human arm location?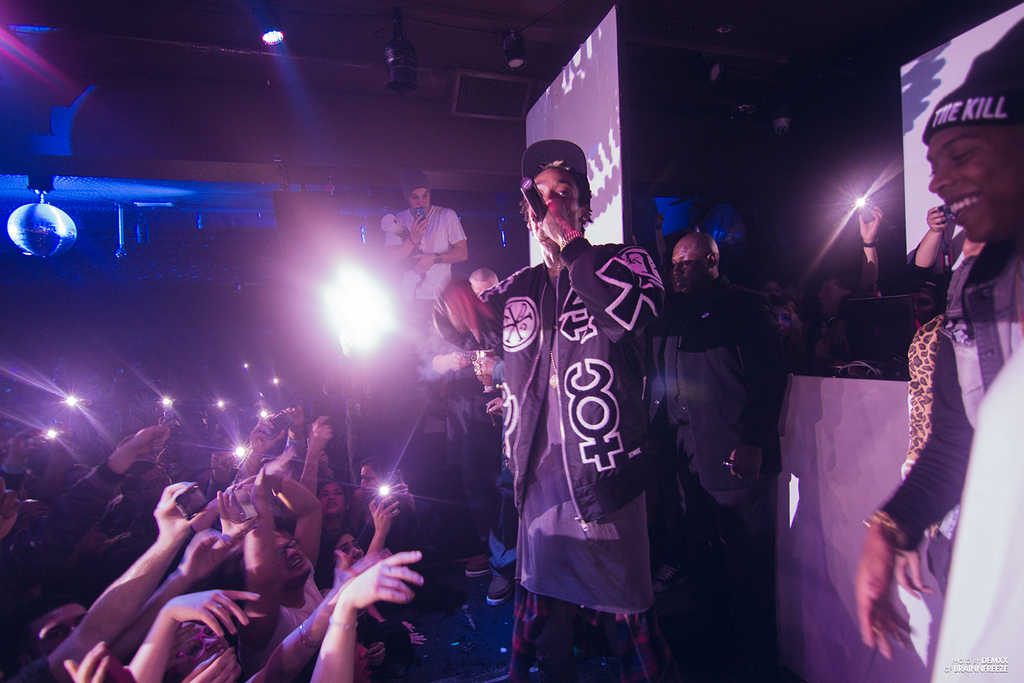
903, 199, 948, 266
